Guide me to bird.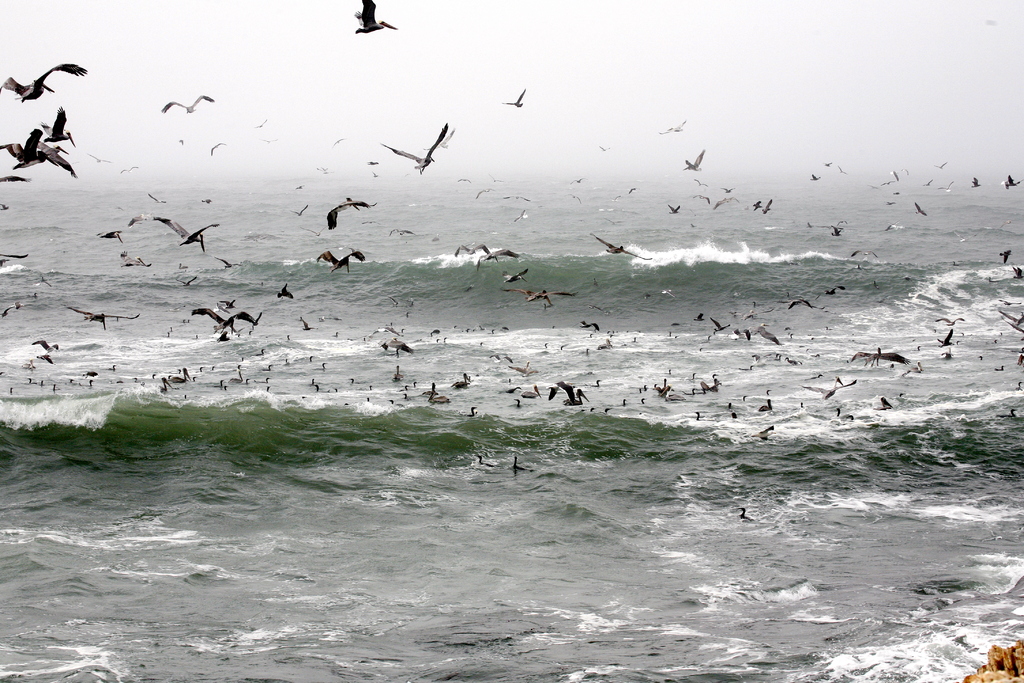
Guidance: [936, 179, 955, 190].
